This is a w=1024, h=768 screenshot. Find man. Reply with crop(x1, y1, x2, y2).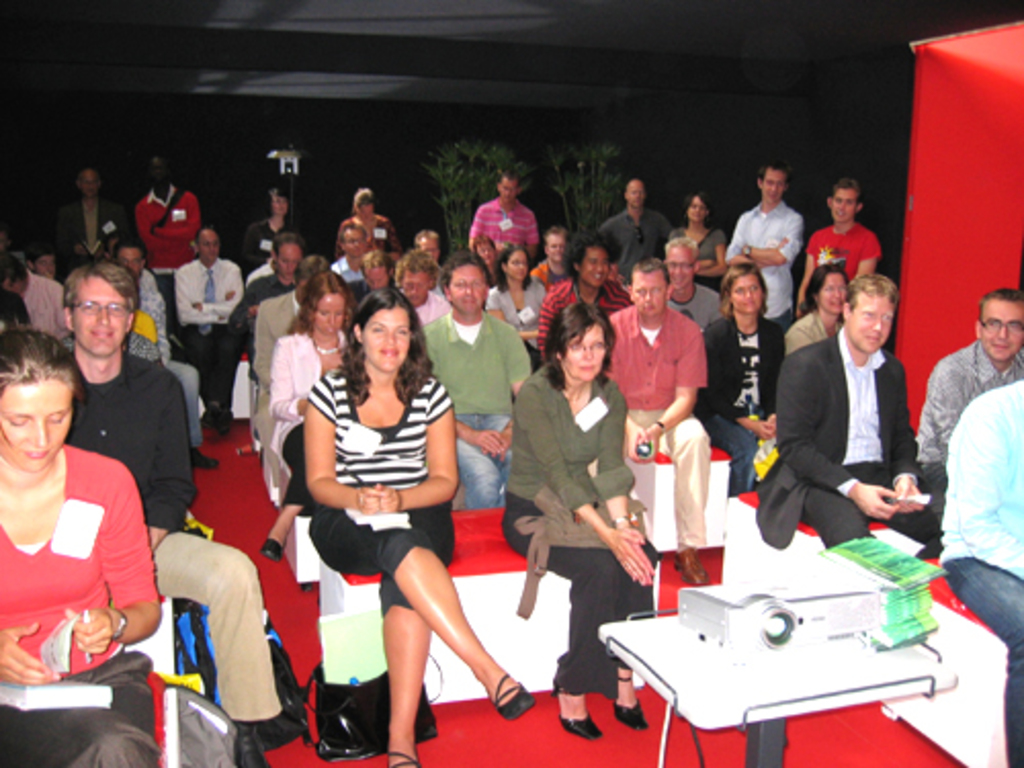
crop(139, 152, 197, 322).
